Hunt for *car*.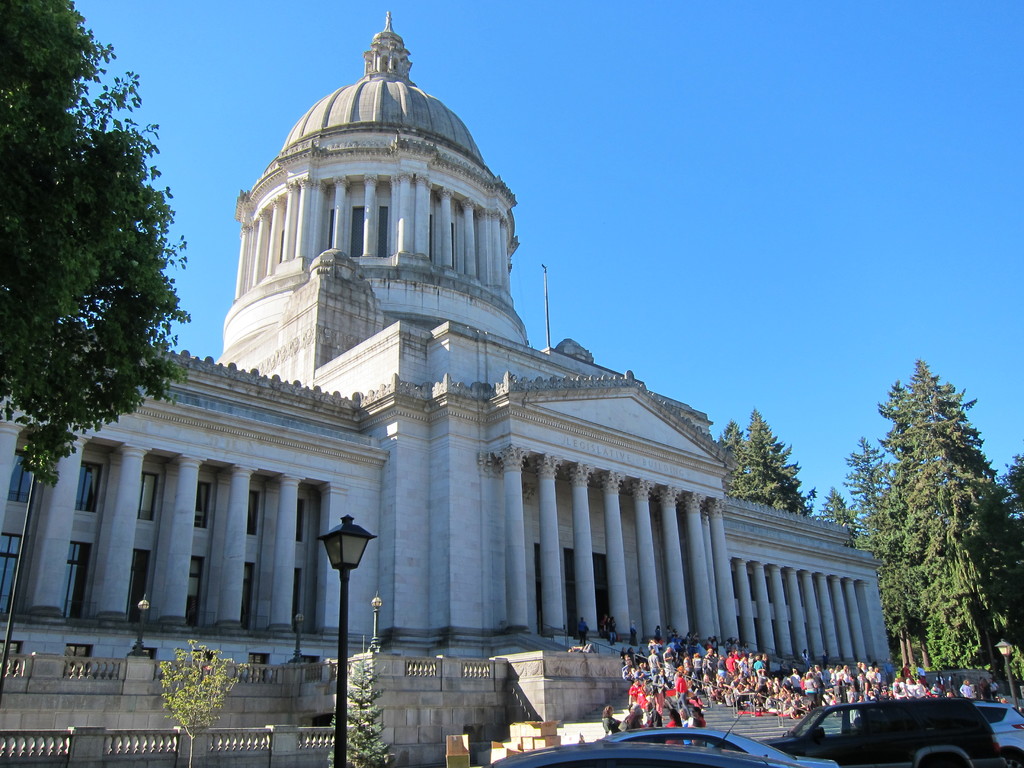
Hunted down at [left=605, top=728, right=841, bottom=767].
